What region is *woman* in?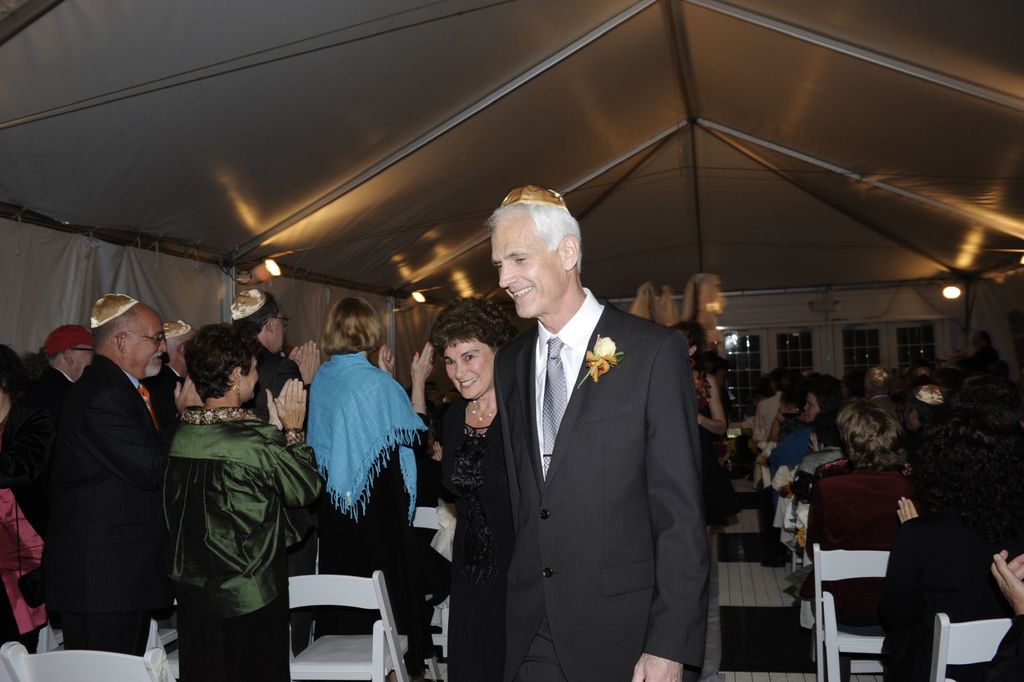
bbox=(676, 329, 741, 526).
